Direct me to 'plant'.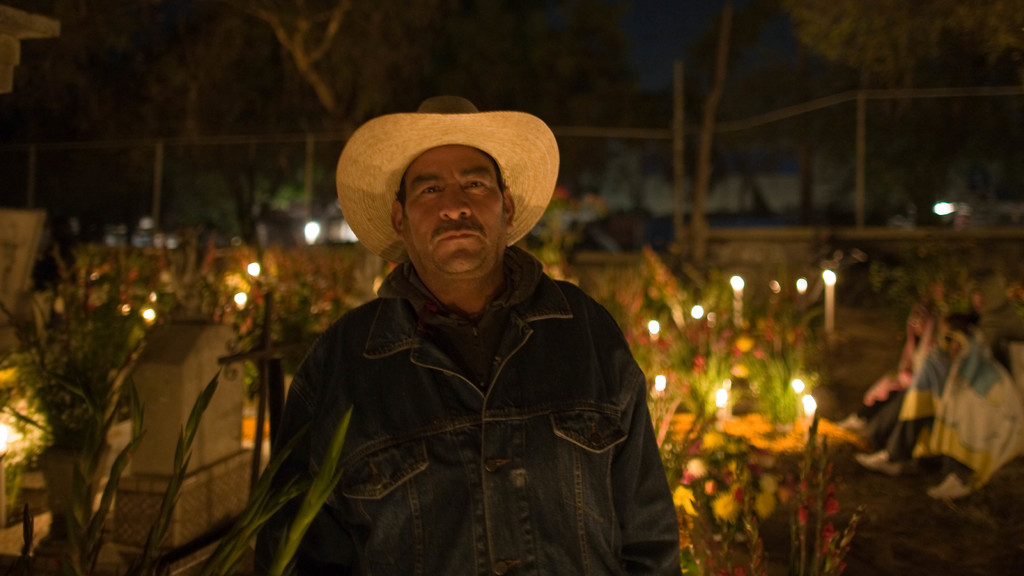
Direction: Rect(191, 403, 369, 575).
